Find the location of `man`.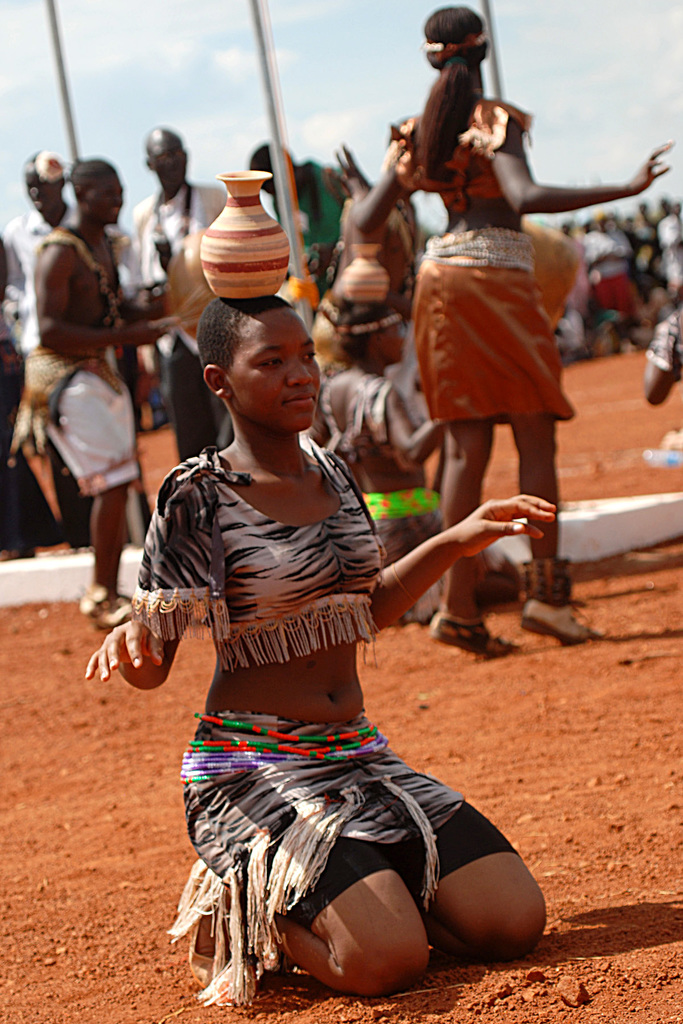
Location: <box>113,122,243,433</box>.
